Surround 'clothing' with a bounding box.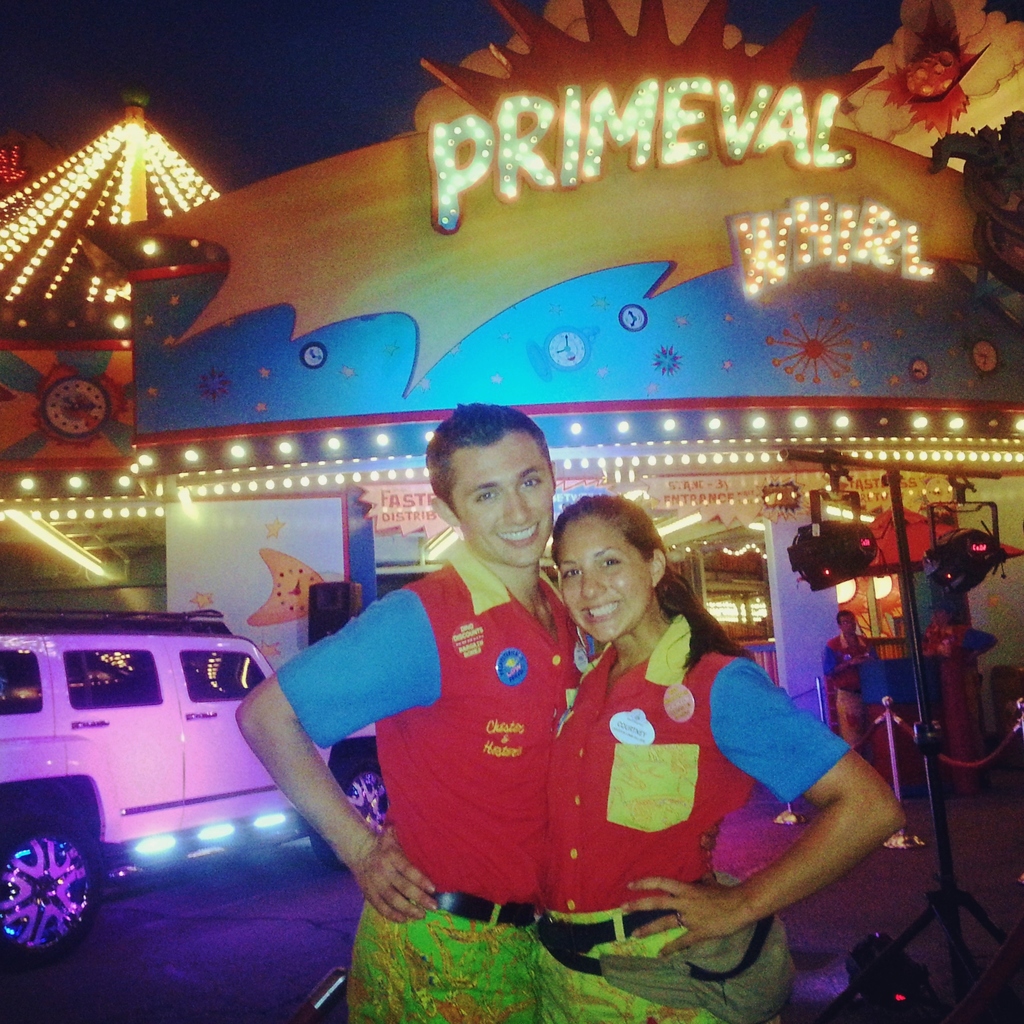
(822, 633, 874, 746).
